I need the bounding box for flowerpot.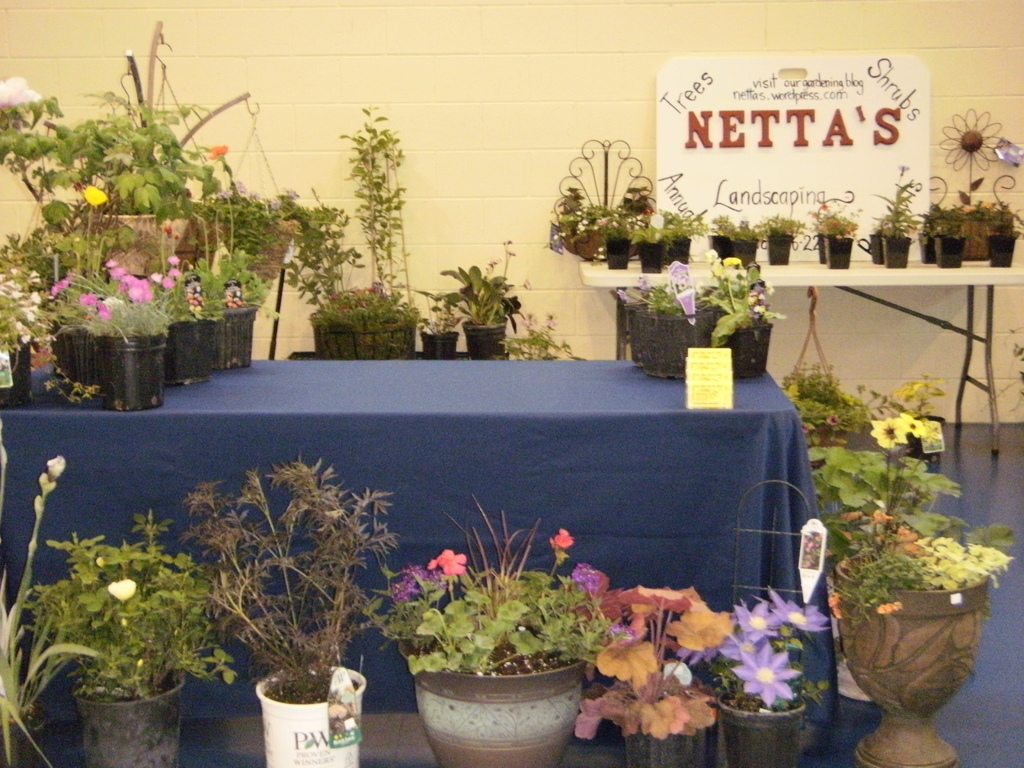
Here it is: crop(825, 236, 856, 269).
